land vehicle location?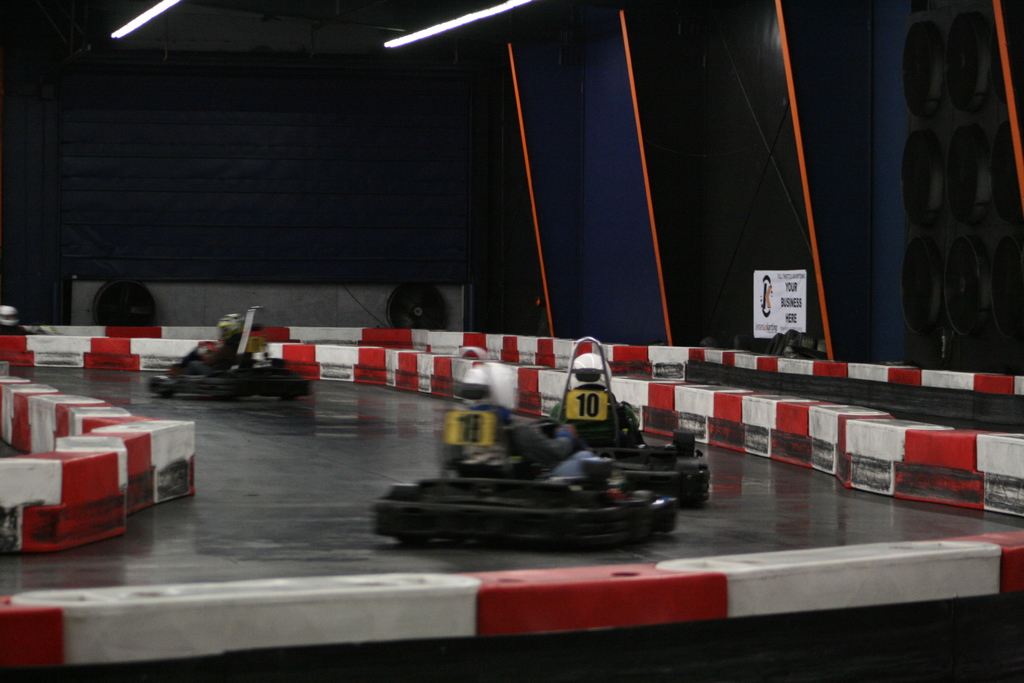
bbox=(369, 359, 682, 550)
